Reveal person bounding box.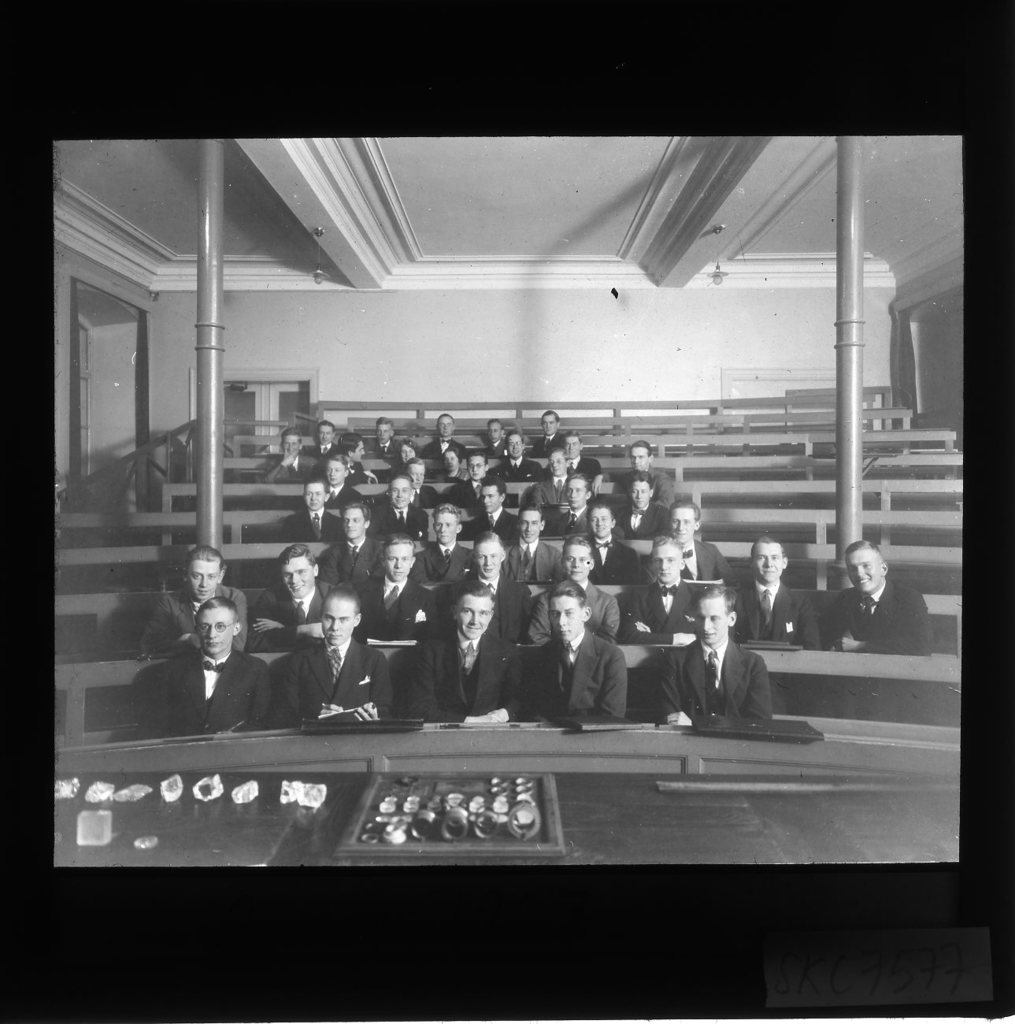
Revealed: box(655, 581, 776, 726).
